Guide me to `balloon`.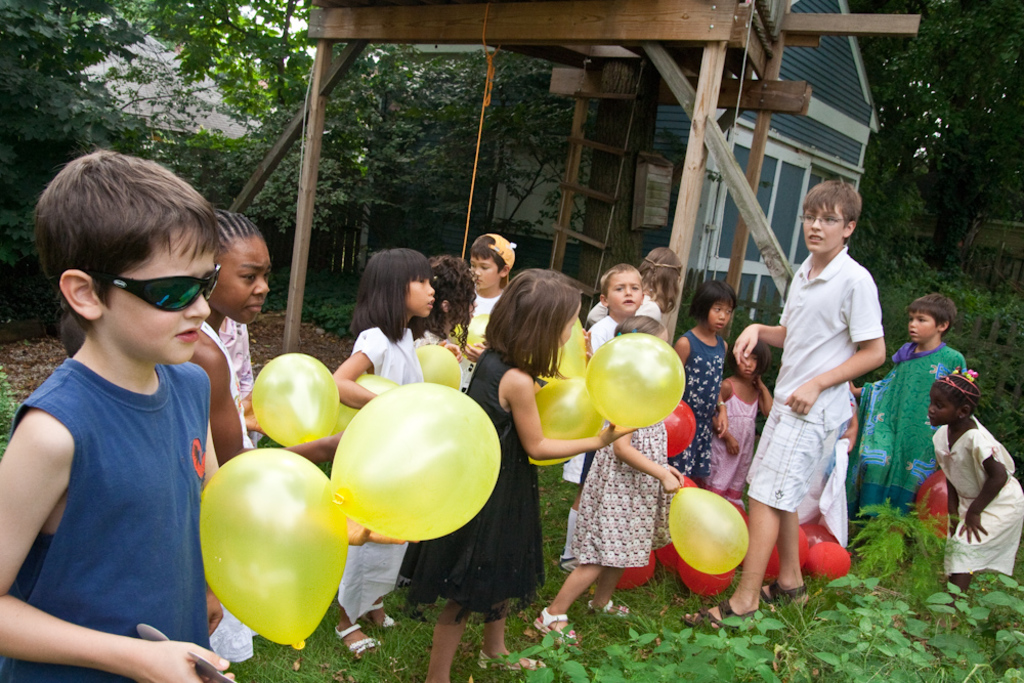
Guidance: crop(524, 375, 602, 468).
